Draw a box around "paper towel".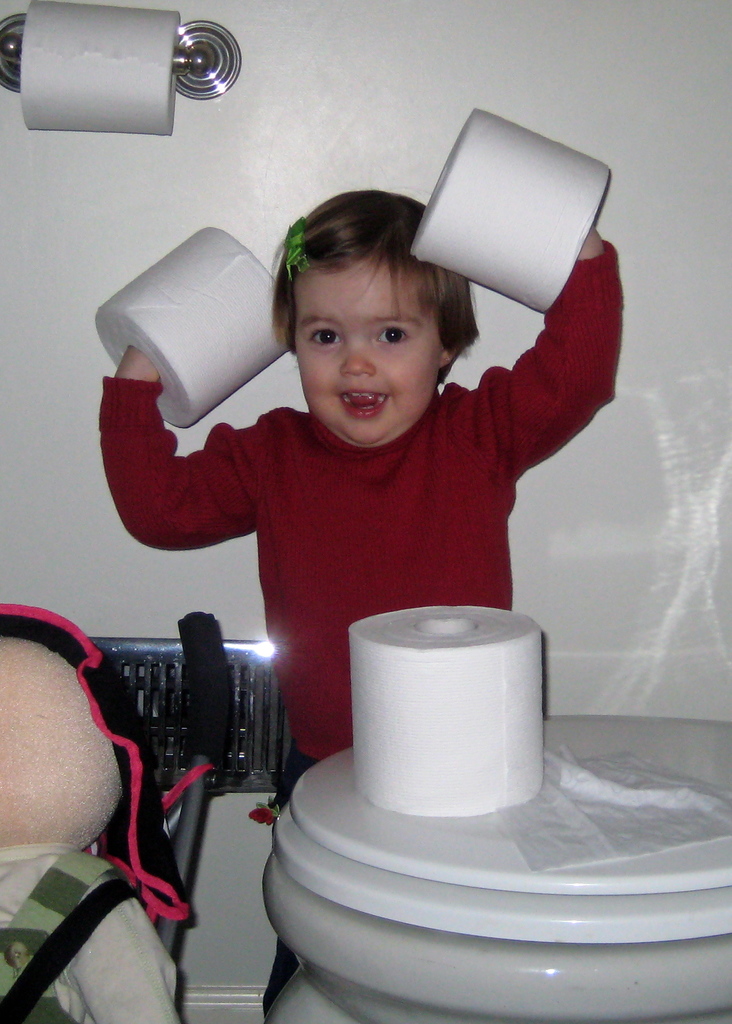
(22,1,174,137).
